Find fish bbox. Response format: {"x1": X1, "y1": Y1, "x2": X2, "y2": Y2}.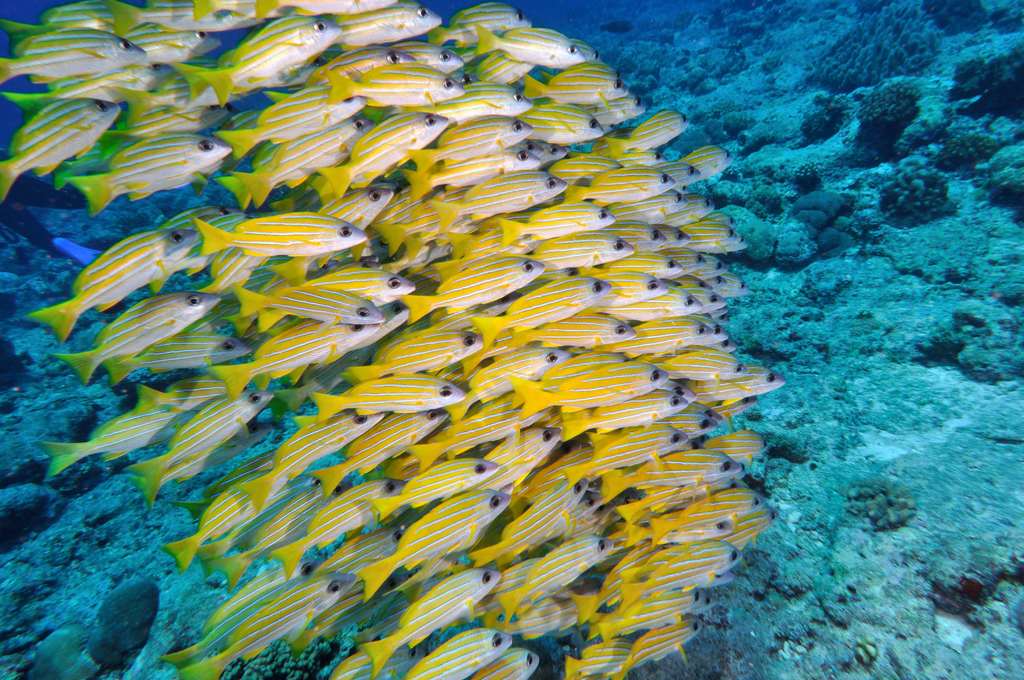
{"x1": 106, "y1": 70, "x2": 267, "y2": 122}.
